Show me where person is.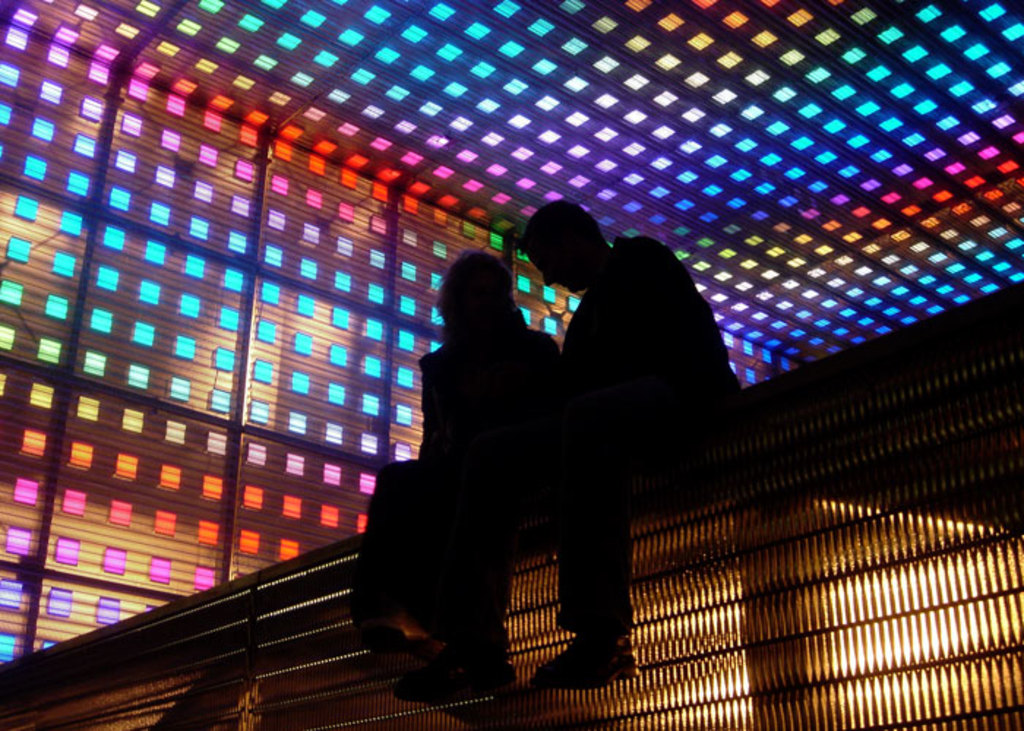
person is at region(391, 199, 745, 700).
